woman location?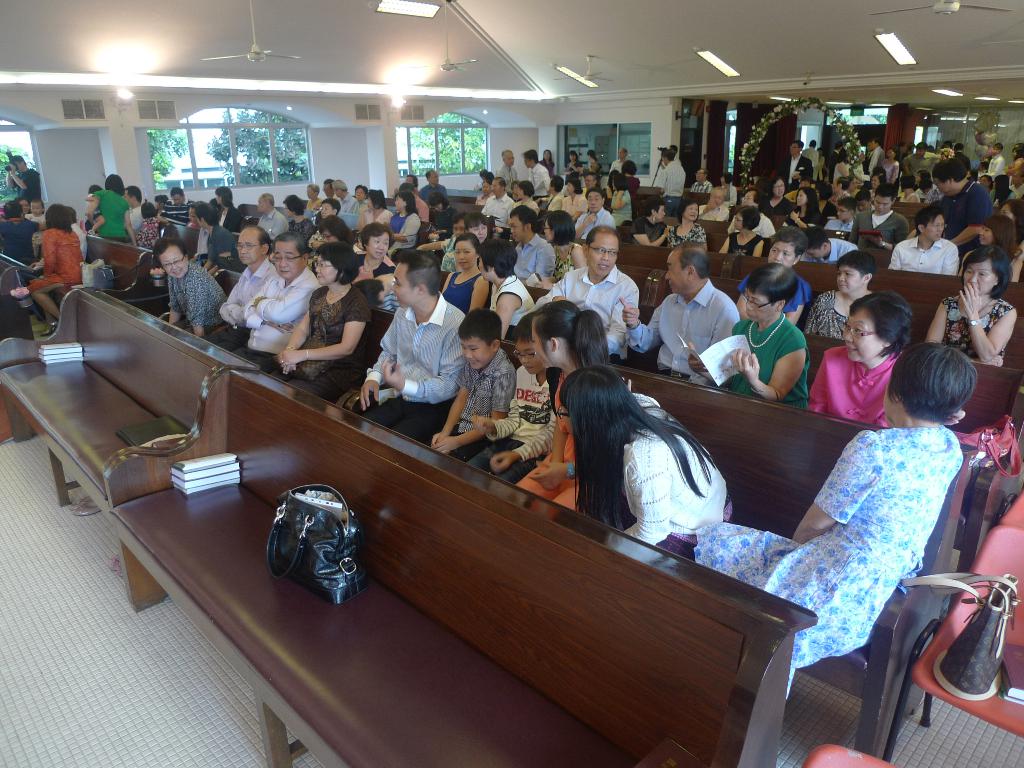
bbox(351, 218, 399, 284)
